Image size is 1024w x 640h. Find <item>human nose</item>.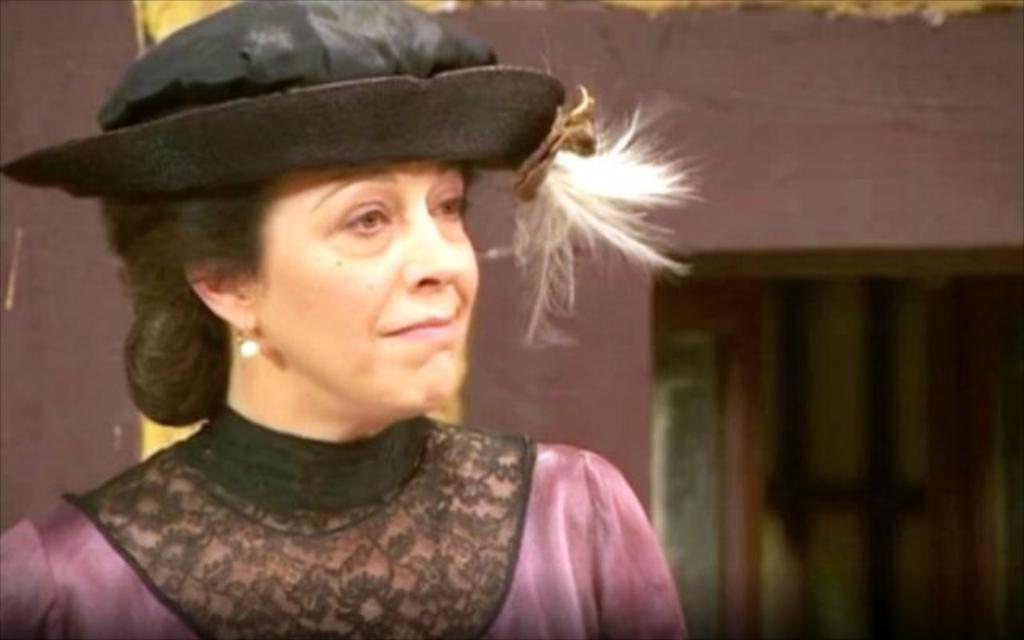
x1=402, y1=202, x2=464, y2=290.
